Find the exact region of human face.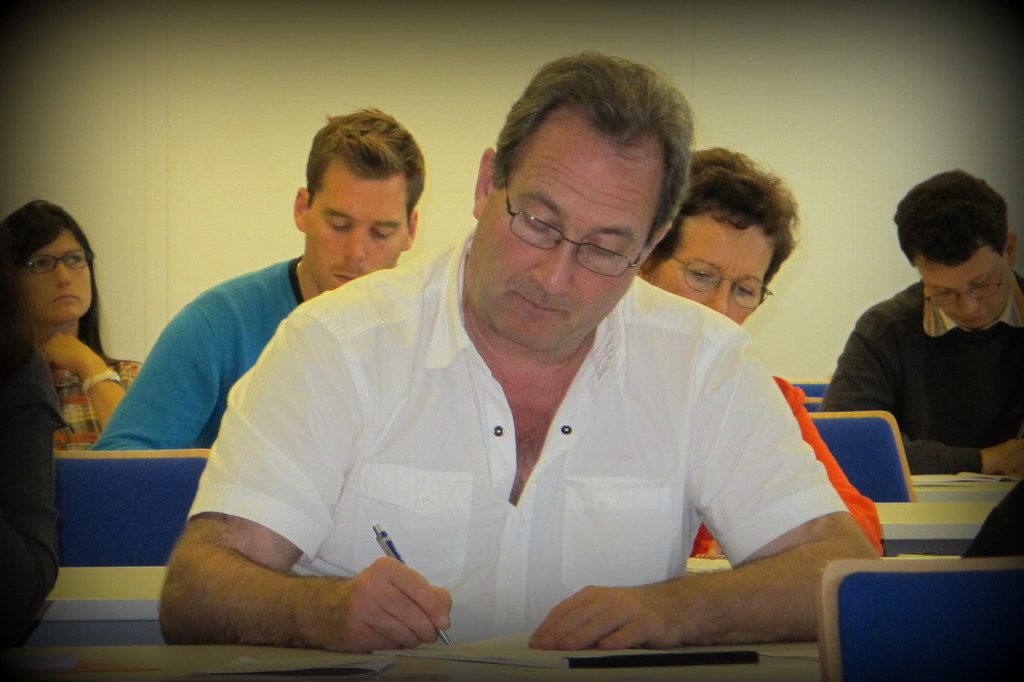
Exact region: box=[473, 108, 662, 354].
